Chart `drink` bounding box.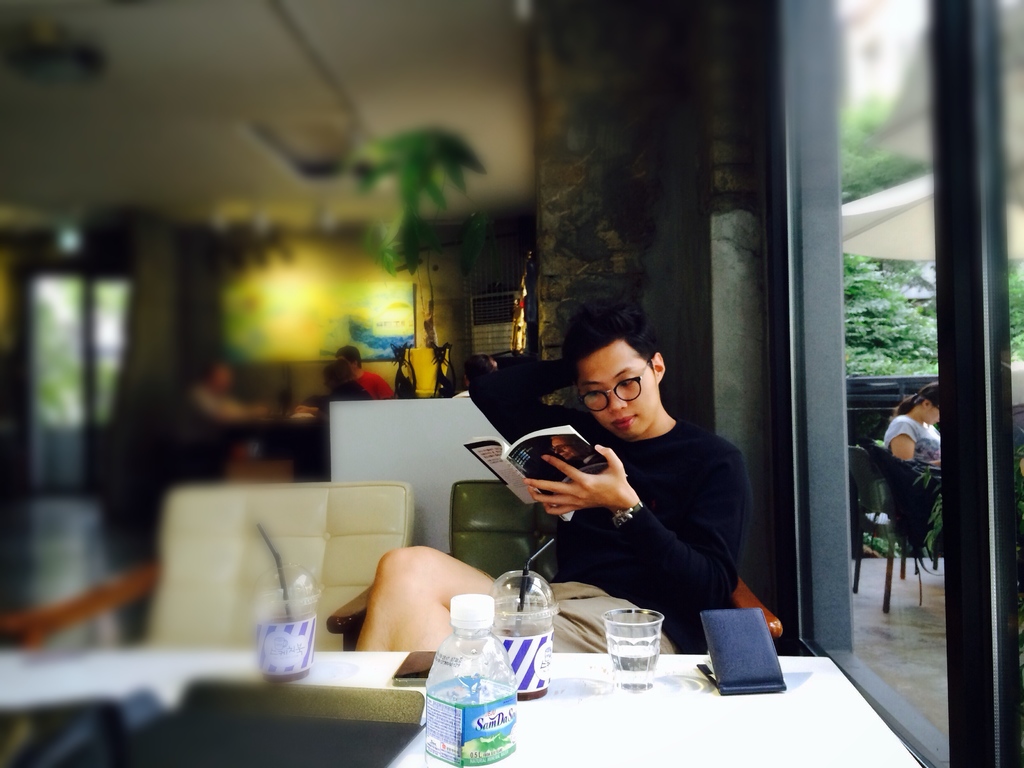
Charted: box(425, 671, 514, 767).
